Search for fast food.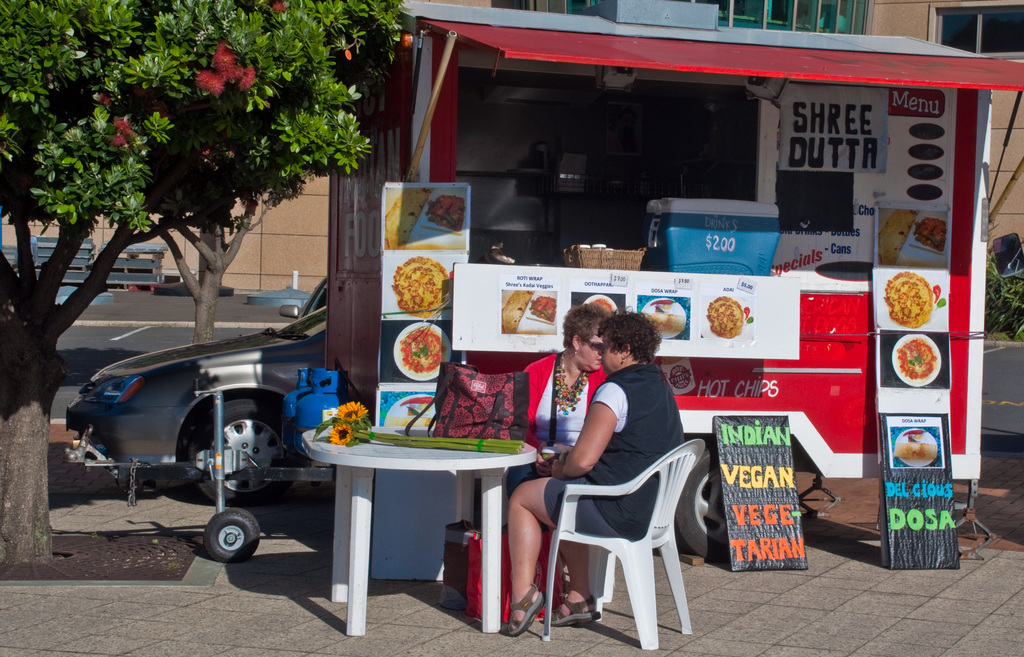
Found at [881,275,936,325].
